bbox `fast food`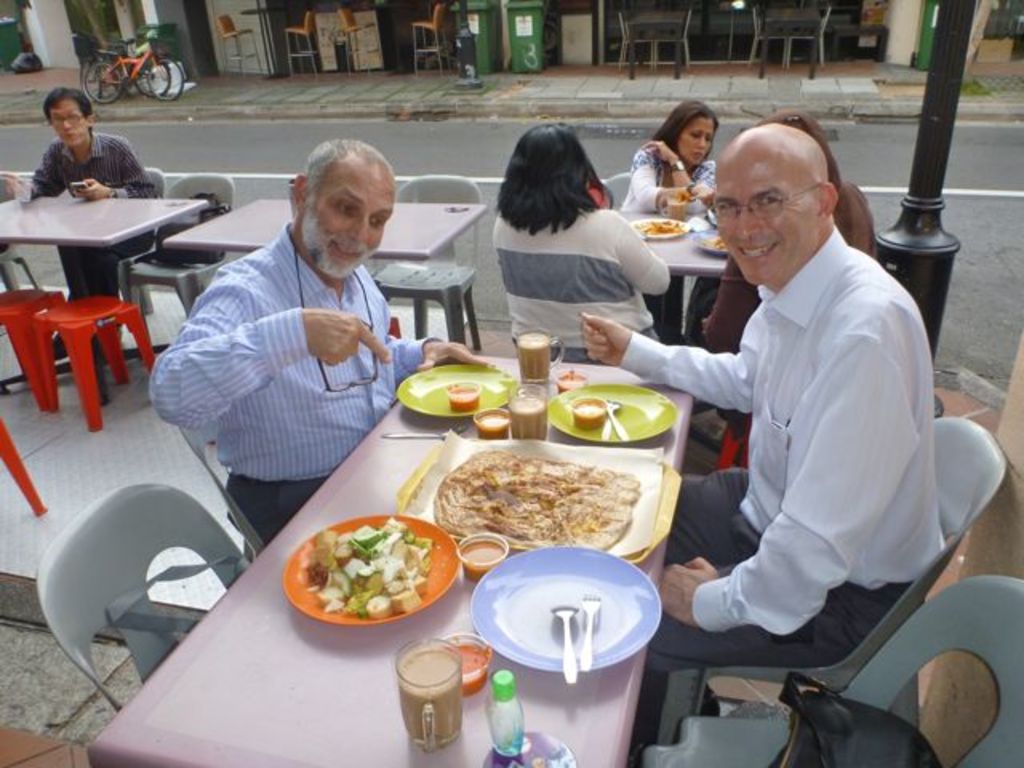
<box>293,514,429,634</box>
